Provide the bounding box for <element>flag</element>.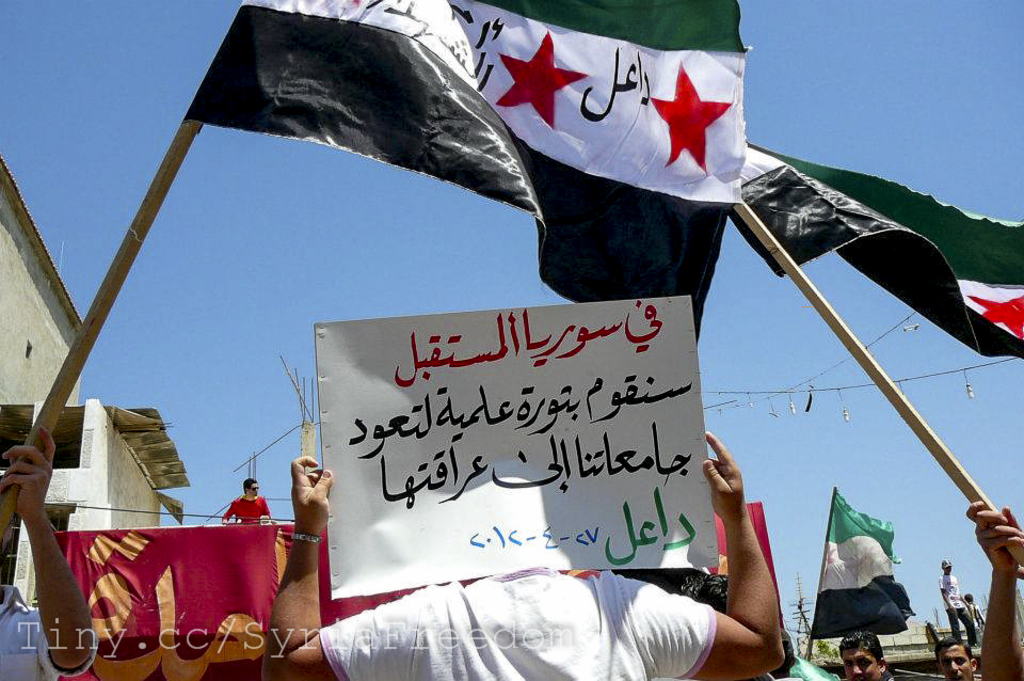
(left=160, top=13, right=549, bottom=224).
